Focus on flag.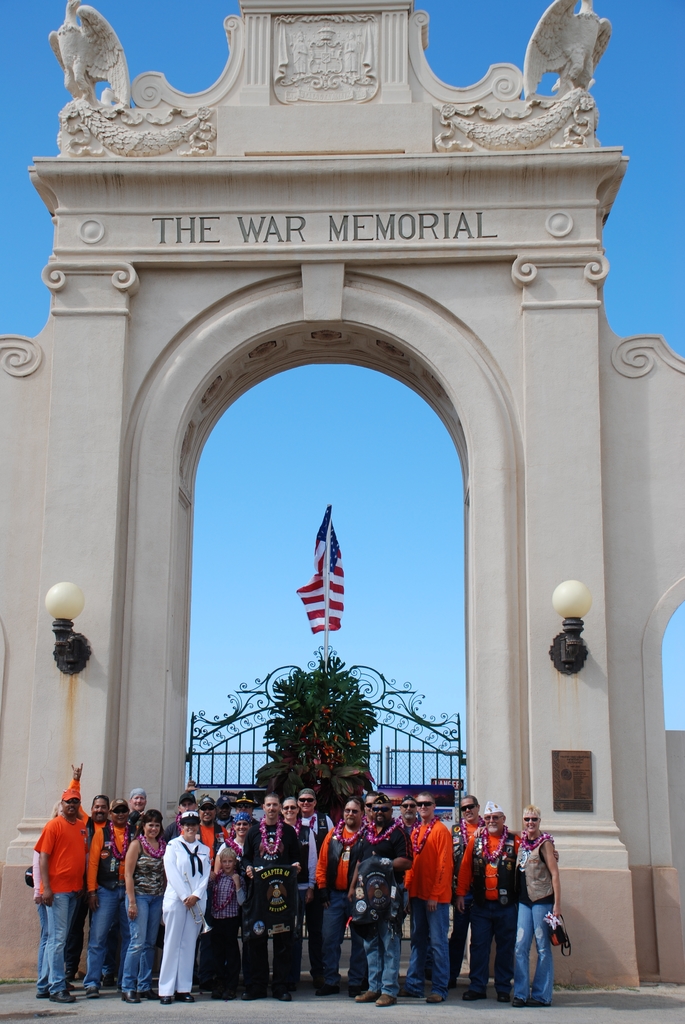
Focused at <region>292, 518, 356, 656</region>.
